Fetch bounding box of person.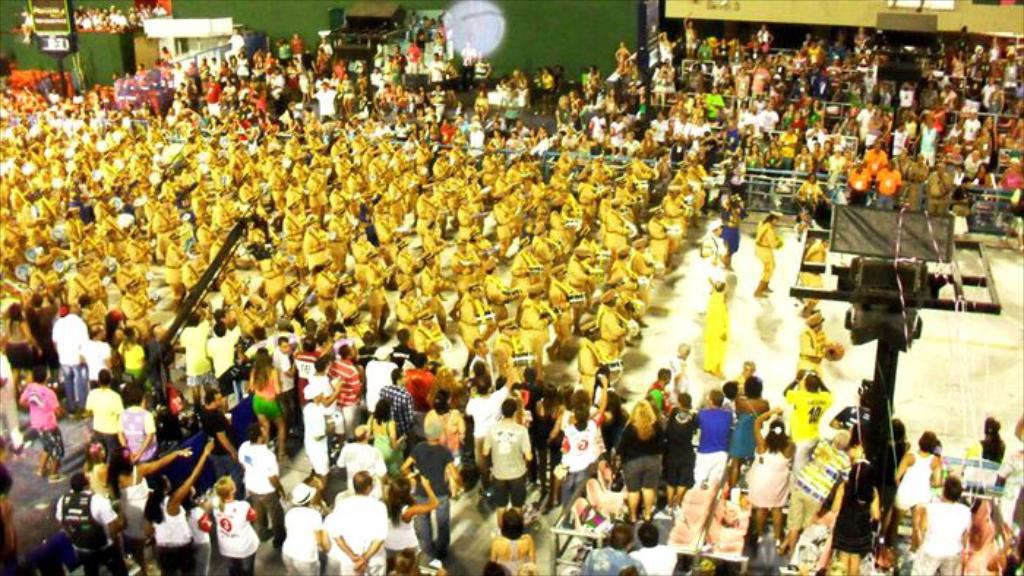
Bbox: detection(783, 237, 832, 319).
